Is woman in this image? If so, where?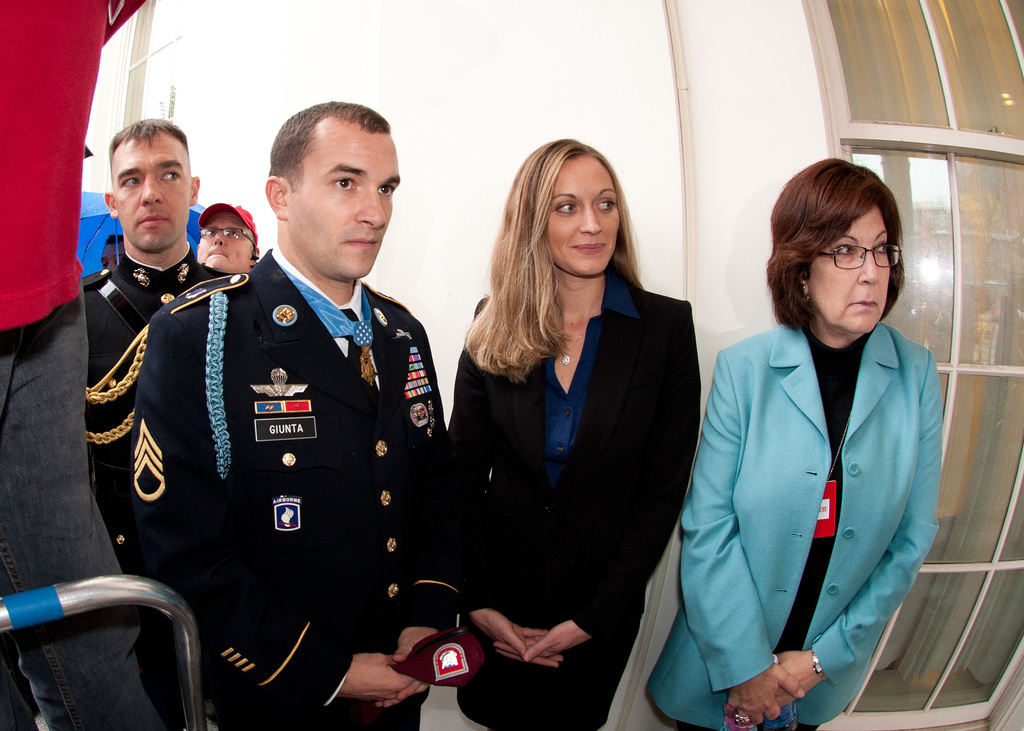
Yes, at Rect(448, 136, 704, 730).
